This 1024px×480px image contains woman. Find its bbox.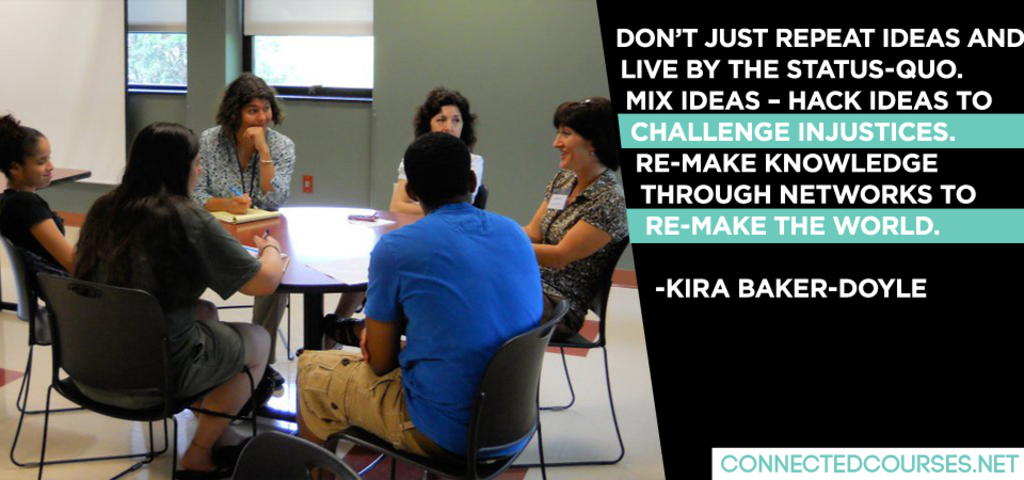
(x1=517, y1=96, x2=629, y2=337).
